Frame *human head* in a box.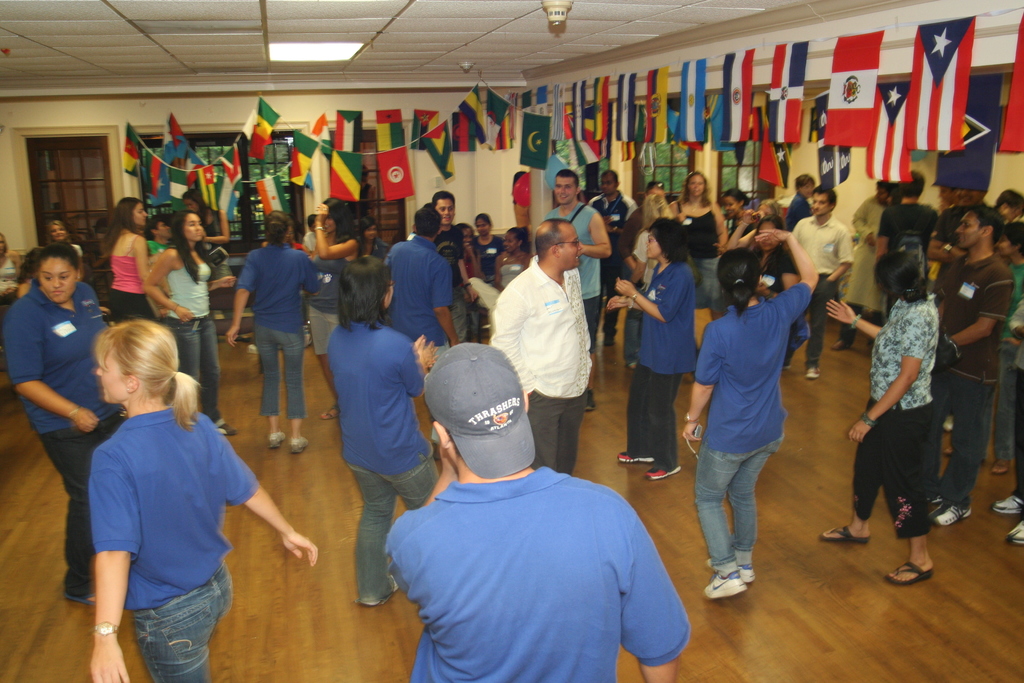
BBox(358, 217, 377, 242).
